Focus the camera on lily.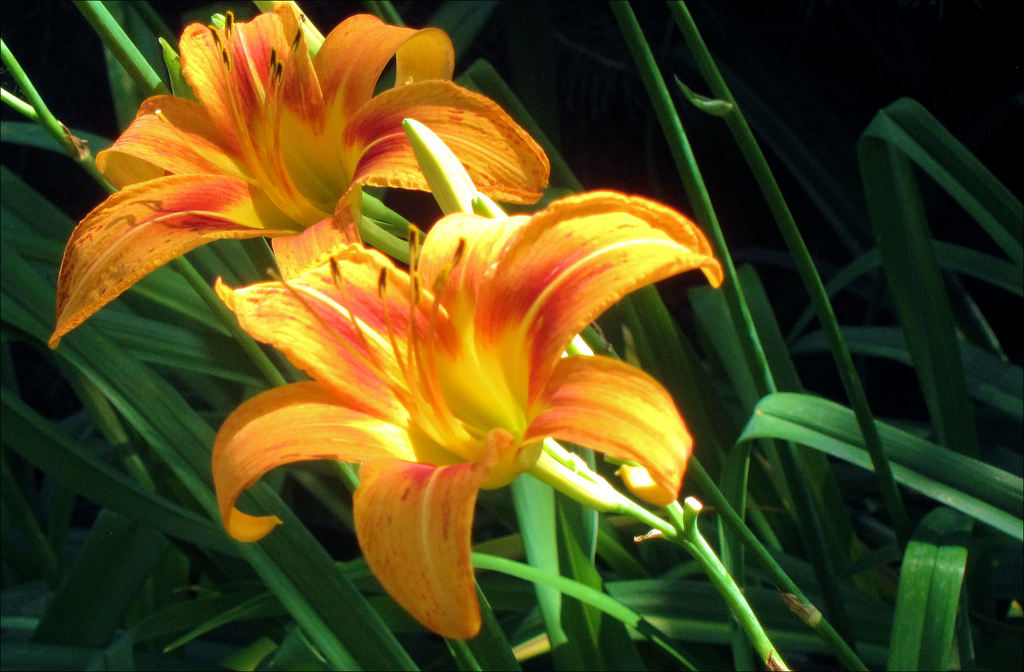
Focus region: bbox=(47, 1, 552, 355).
